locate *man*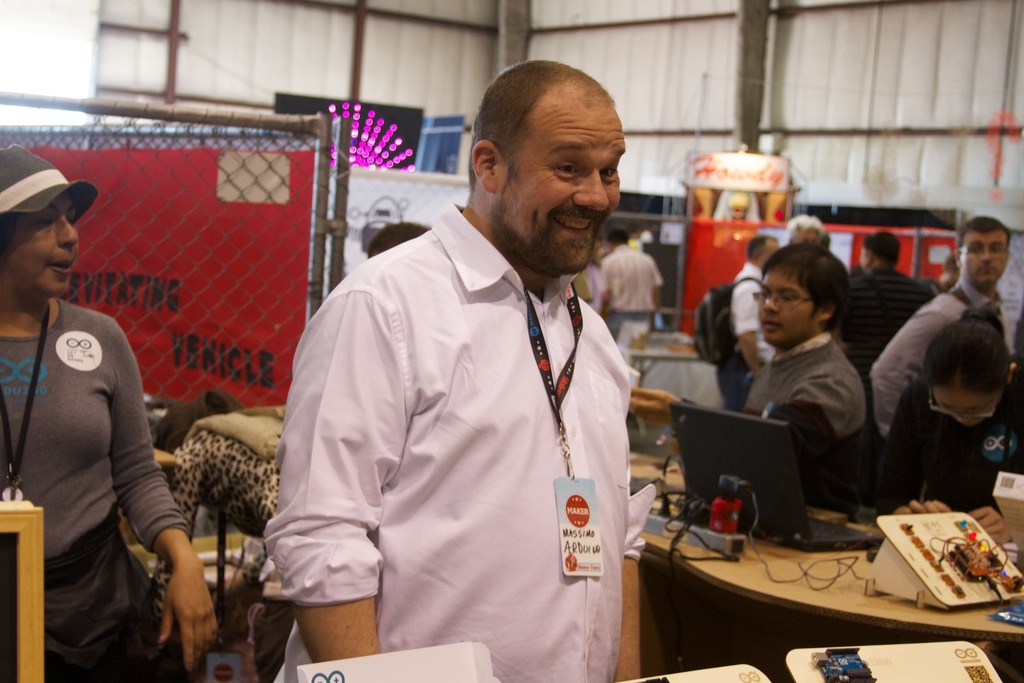
x1=780 y1=210 x2=849 y2=319
